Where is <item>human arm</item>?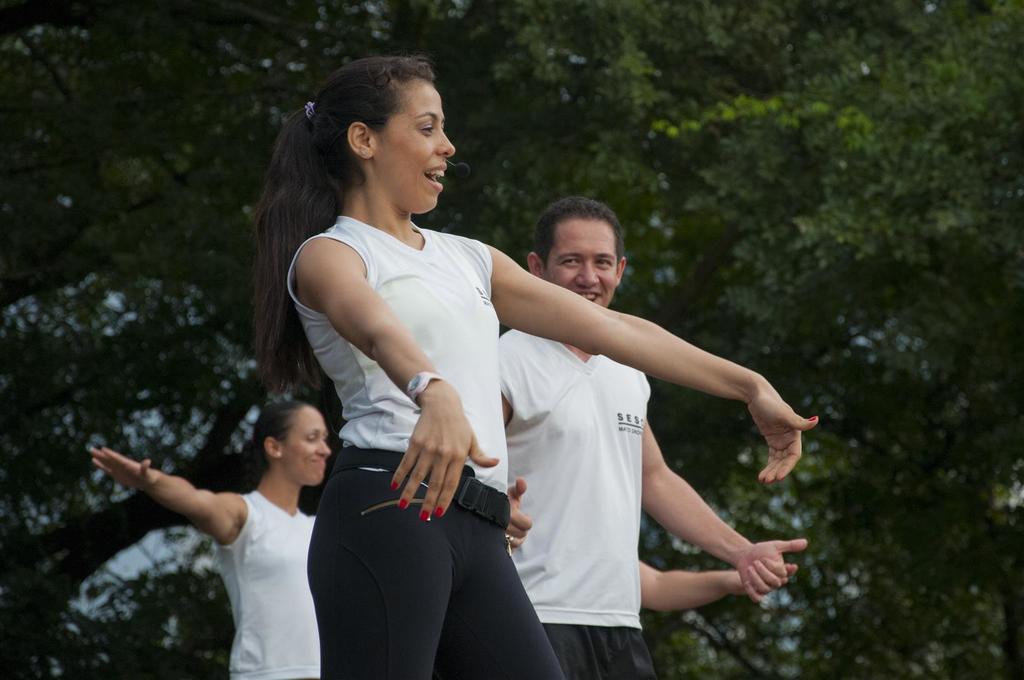
region(292, 234, 498, 519).
